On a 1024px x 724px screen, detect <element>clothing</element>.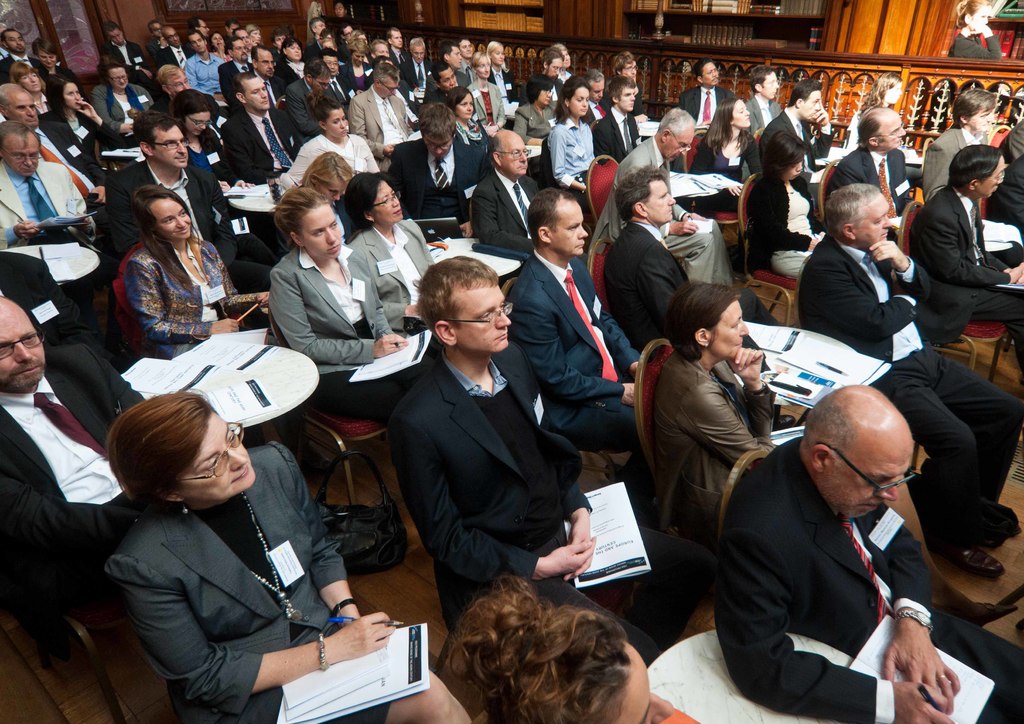
region(801, 232, 1023, 533).
